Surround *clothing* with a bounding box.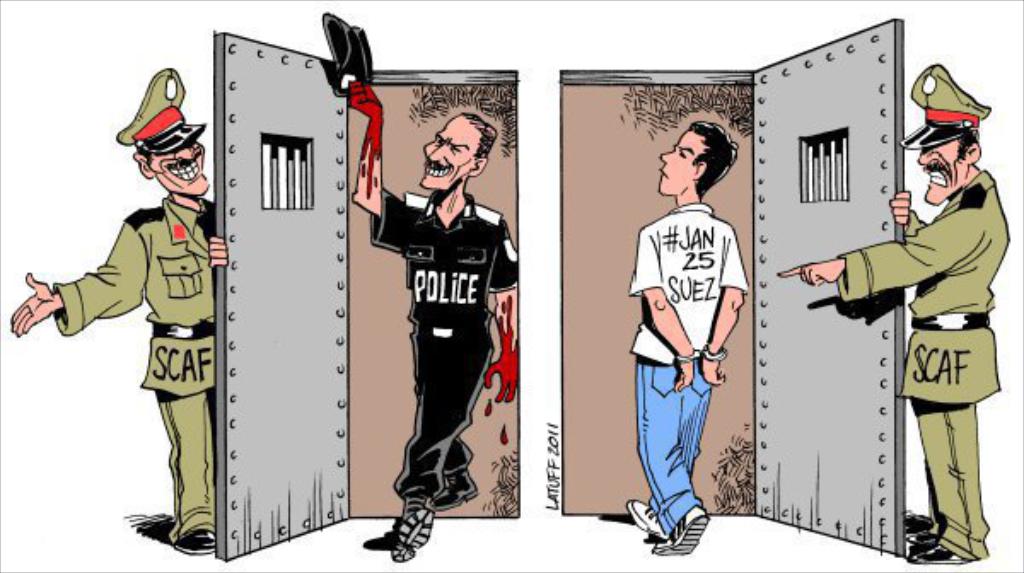
307, 2, 381, 104.
